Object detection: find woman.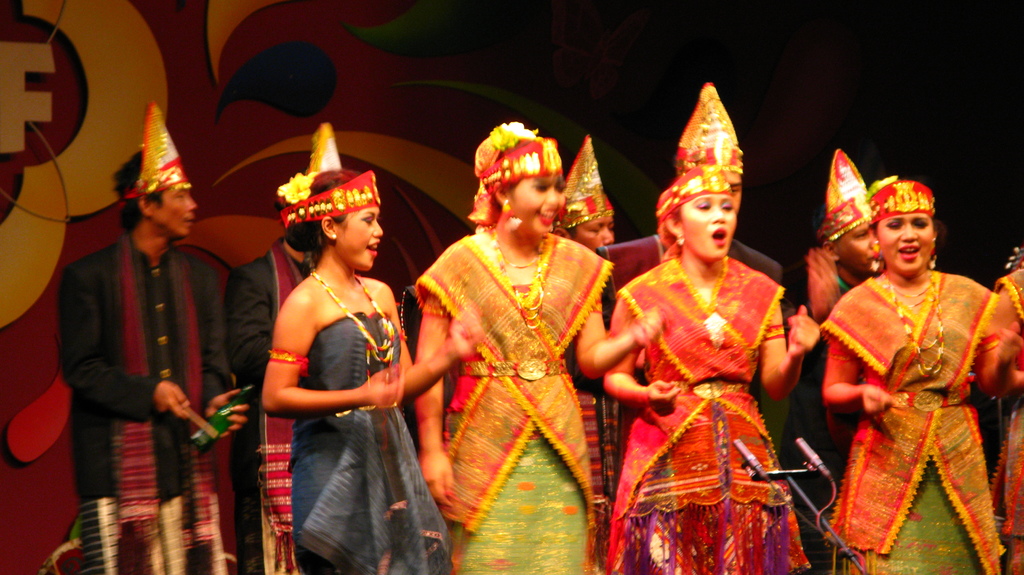
{"left": 236, "top": 129, "right": 415, "bottom": 554}.
